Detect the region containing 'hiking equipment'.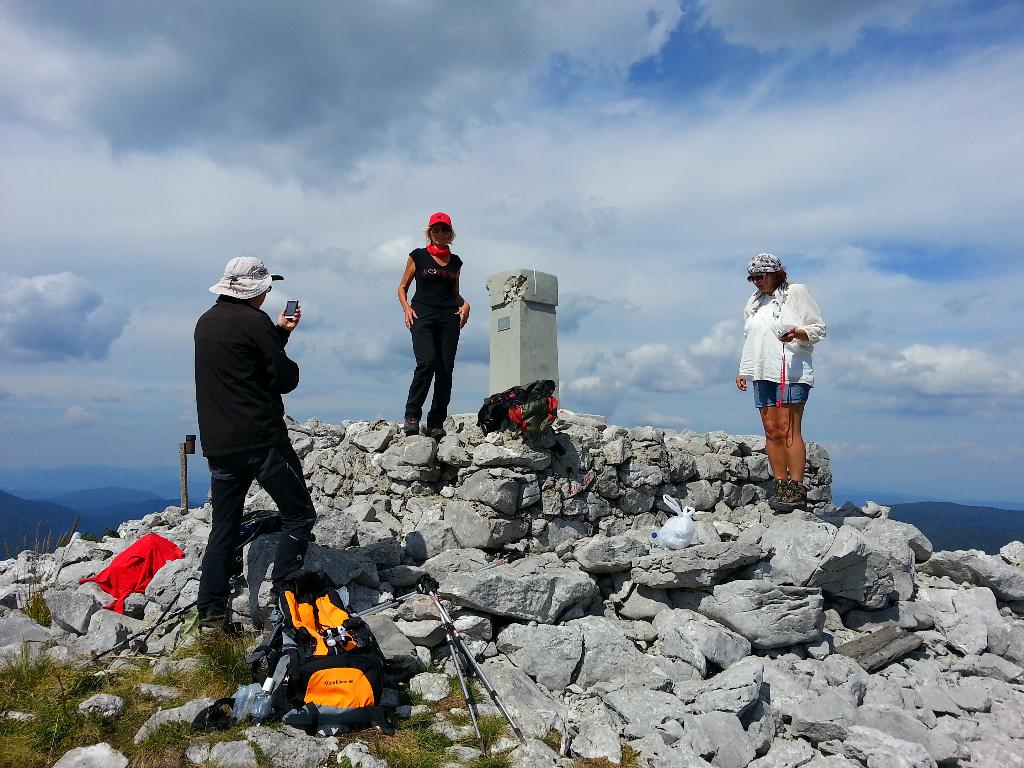
{"left": 81, "top": 569, "right": 248, "bottom": 667}.
